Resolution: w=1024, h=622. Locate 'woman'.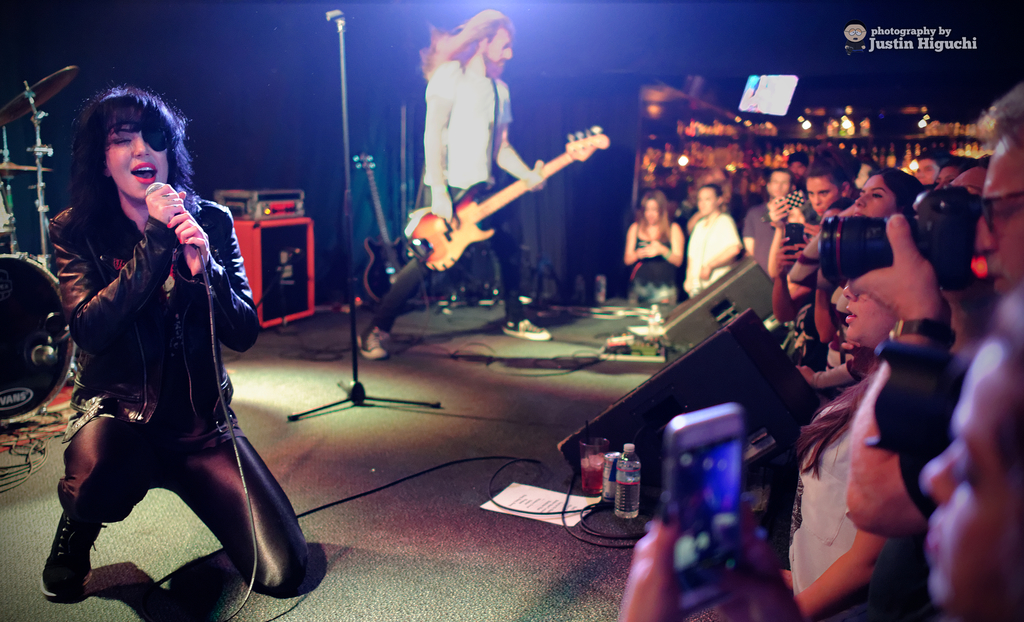
45/75/280/621.
